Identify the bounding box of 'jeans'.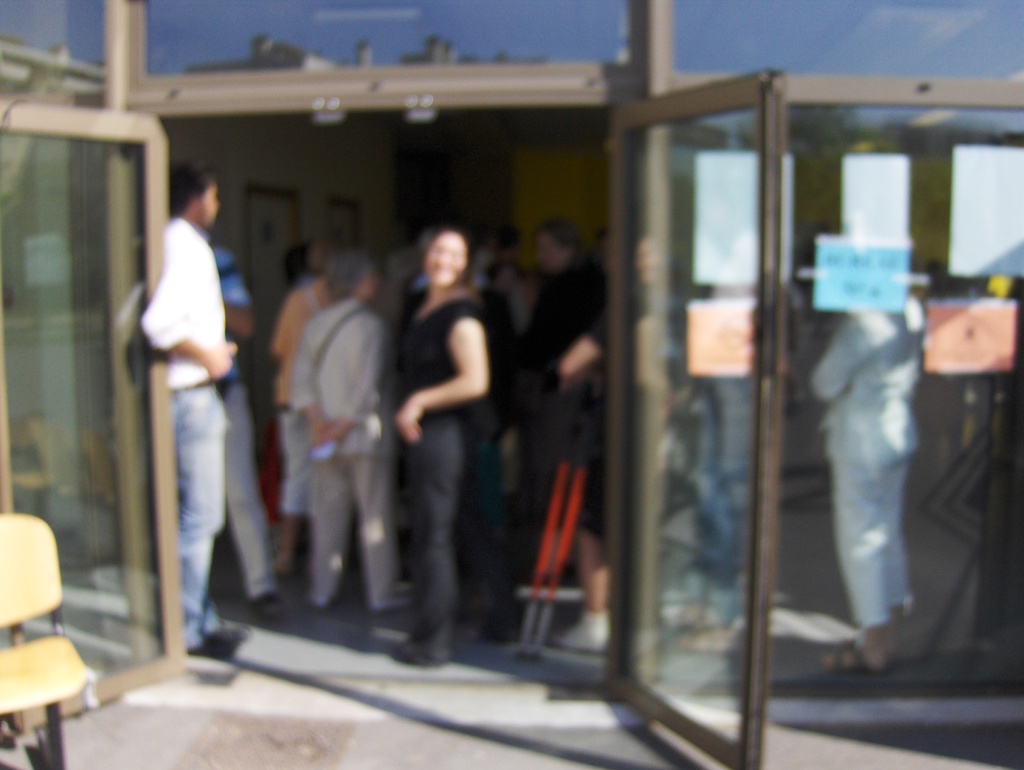
x1=136, y1=343, x2=239, y2=660.
